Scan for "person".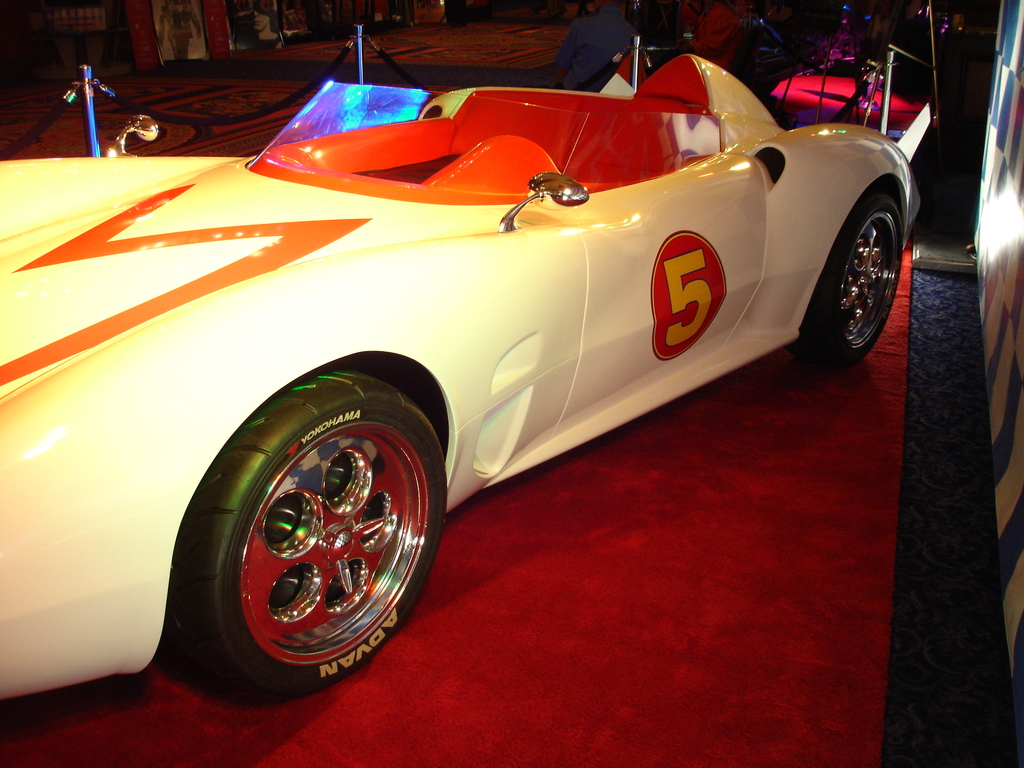
Scan result: select_region(674, 0, 743, 67).
